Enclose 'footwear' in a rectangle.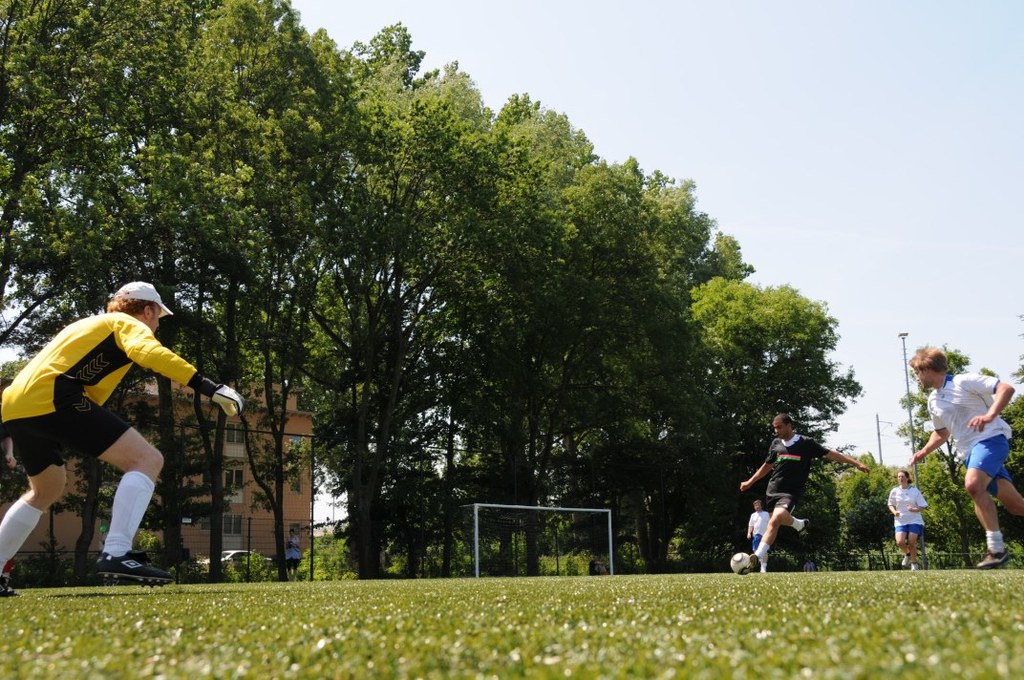
[x1=900, y1=554, x2=907, y2=565].
